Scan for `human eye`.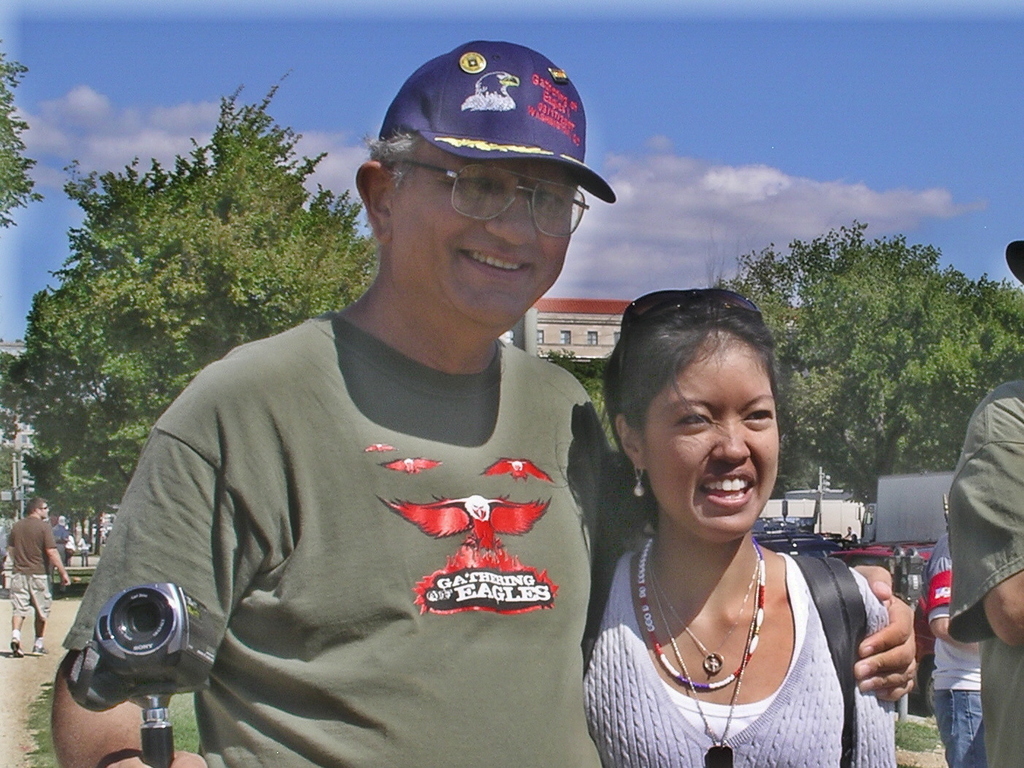
Scan result: {"x1": 450, "y1": 172, "x2": 503, "y2": 202}.
